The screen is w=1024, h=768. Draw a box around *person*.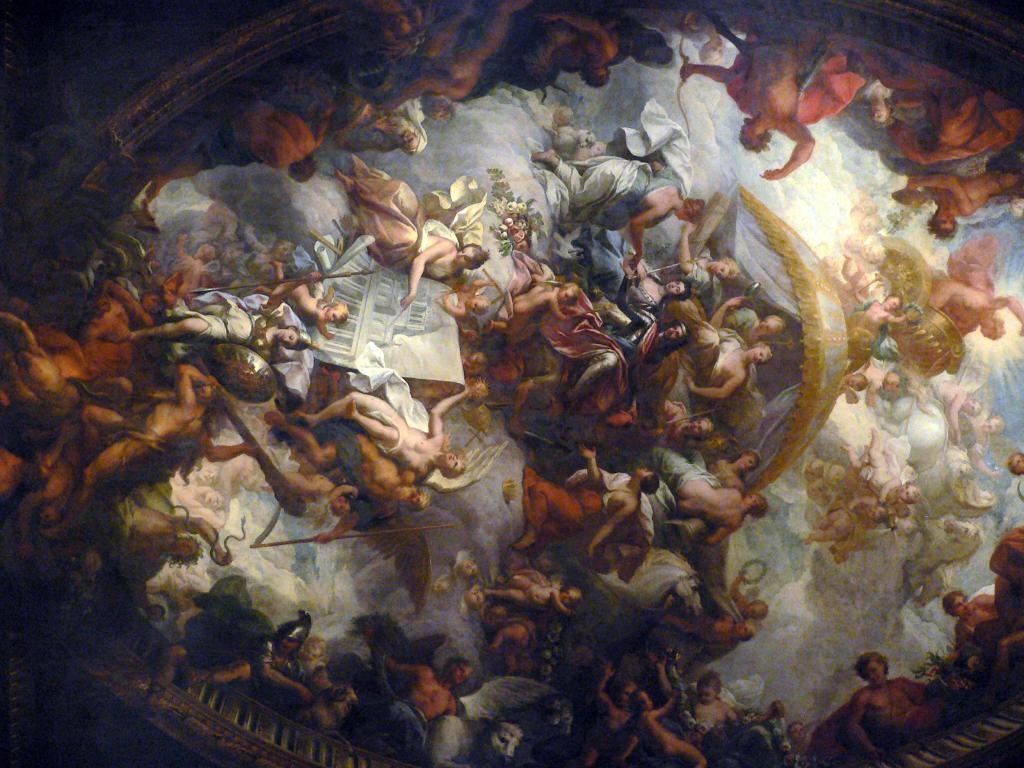
848,653,950,755.
